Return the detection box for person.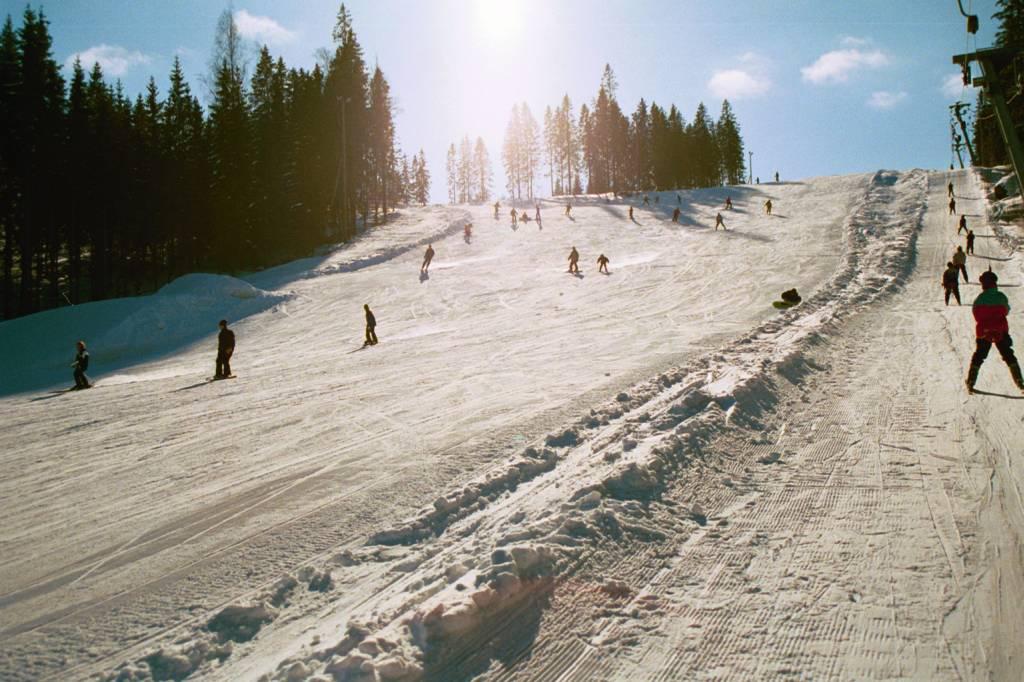
(954, 245, 966, 269).
